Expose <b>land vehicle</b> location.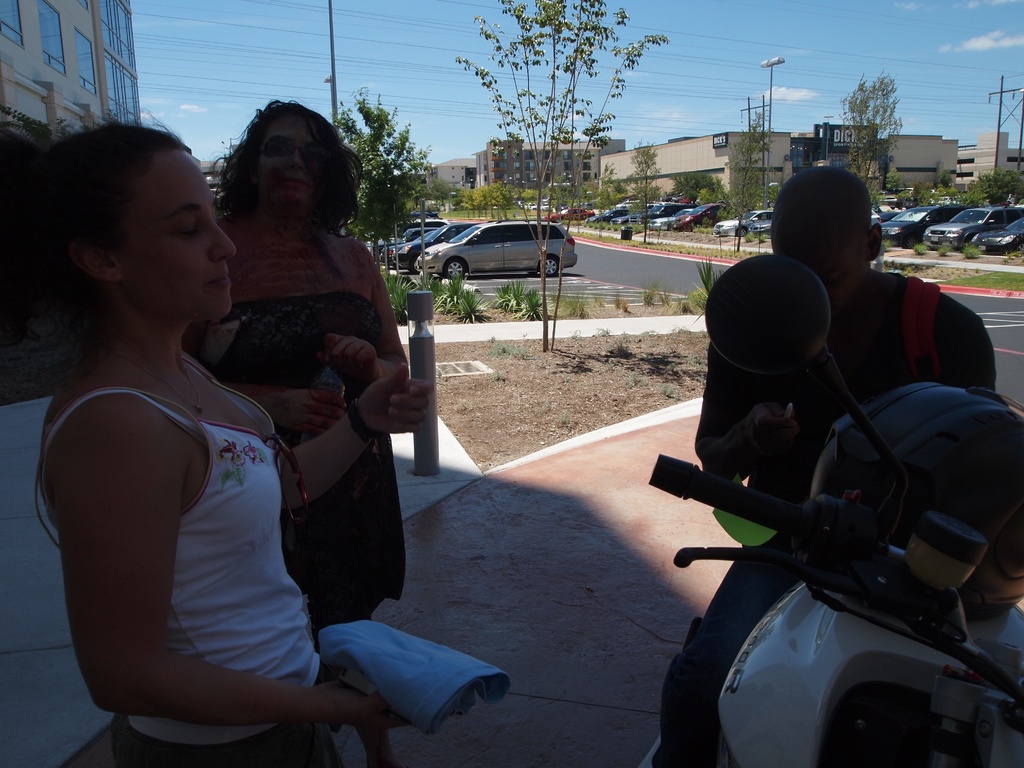
Exposed at Rect(381, 230, 432, 264).
